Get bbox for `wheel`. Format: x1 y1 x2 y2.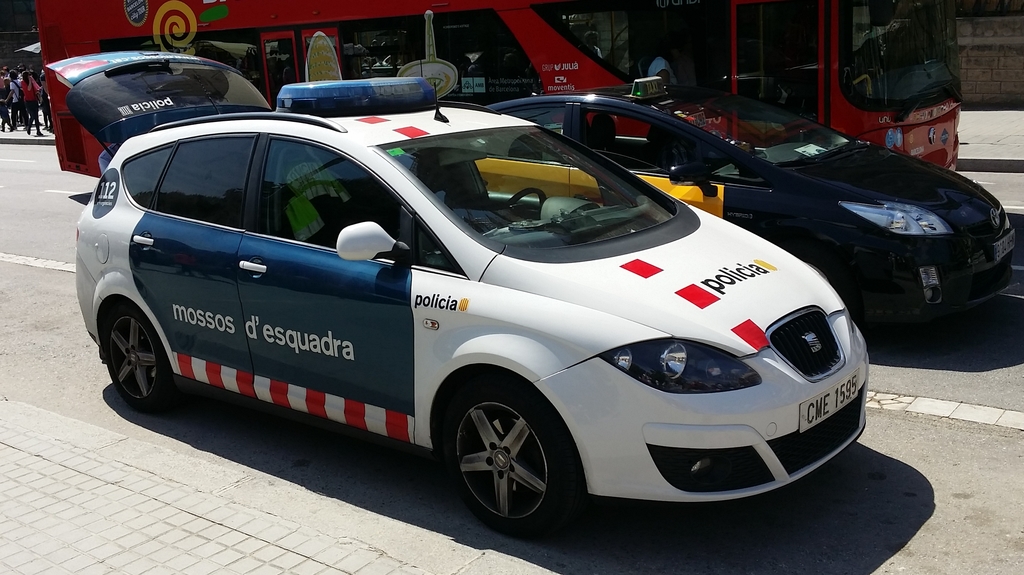
435 377 572 539.
